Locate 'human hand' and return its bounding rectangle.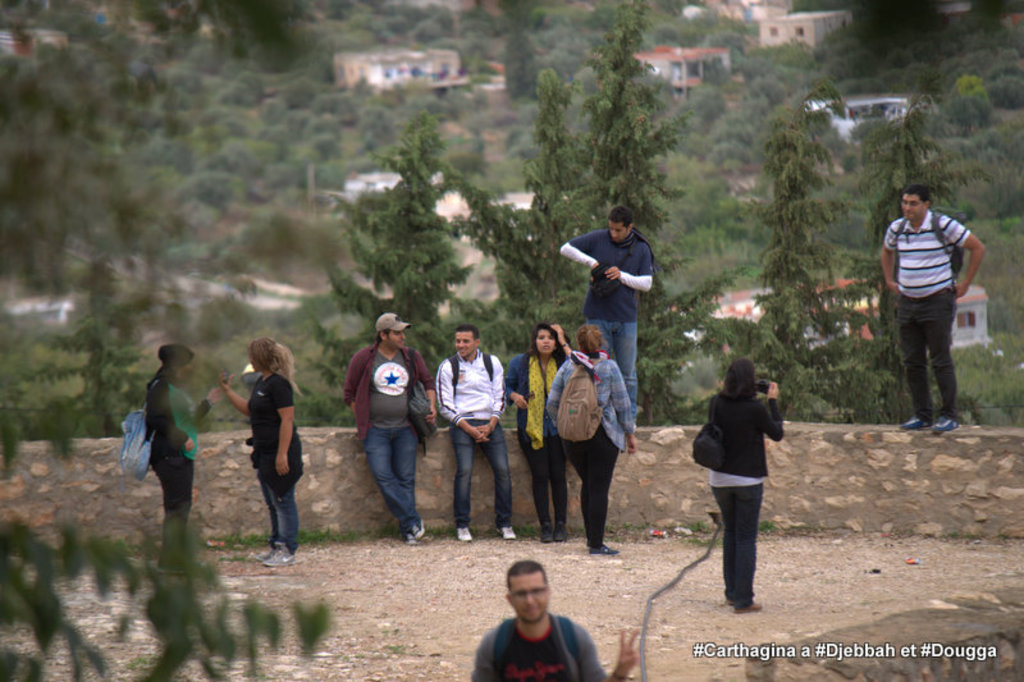
left=216, top=371, right=234, bottom=392.
